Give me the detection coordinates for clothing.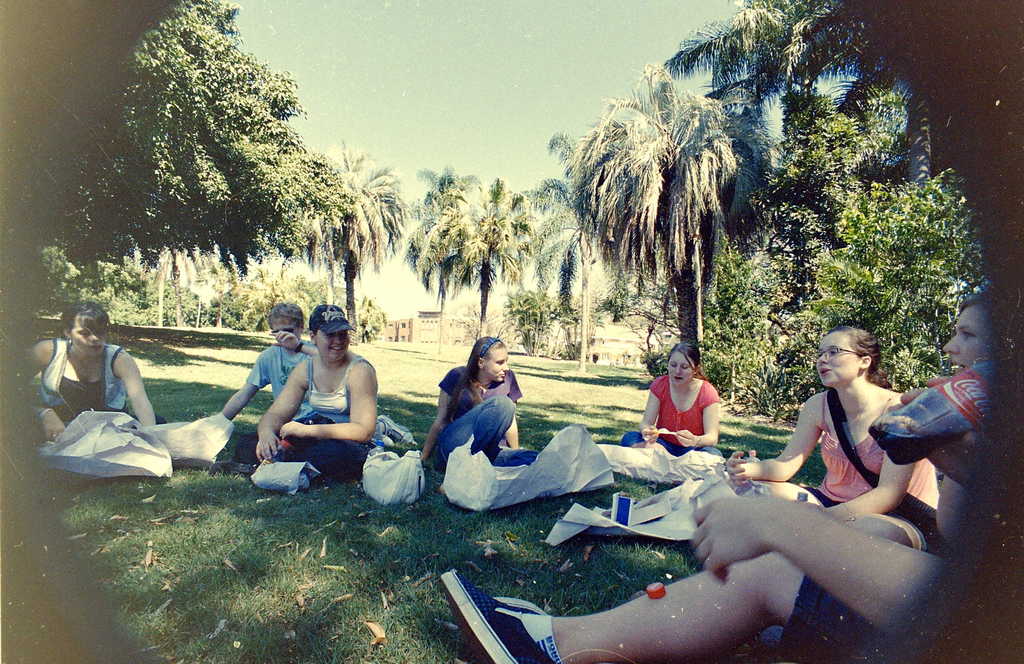
l=236, t=341, r=312, b=460.
